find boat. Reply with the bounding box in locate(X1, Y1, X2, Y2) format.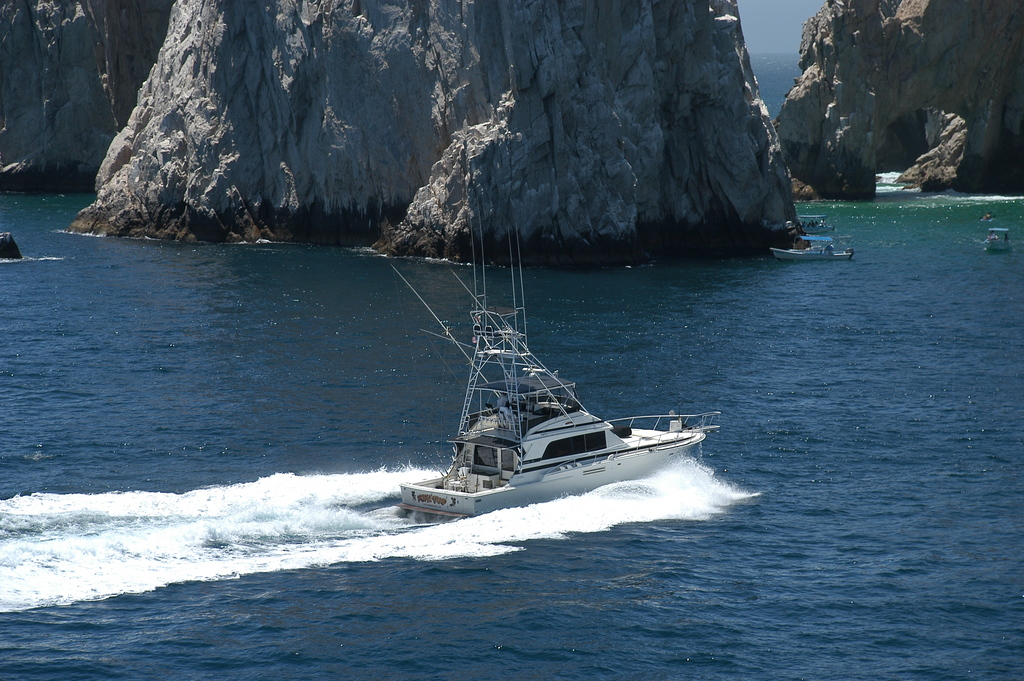
locate(1, 229, 15, 263).
